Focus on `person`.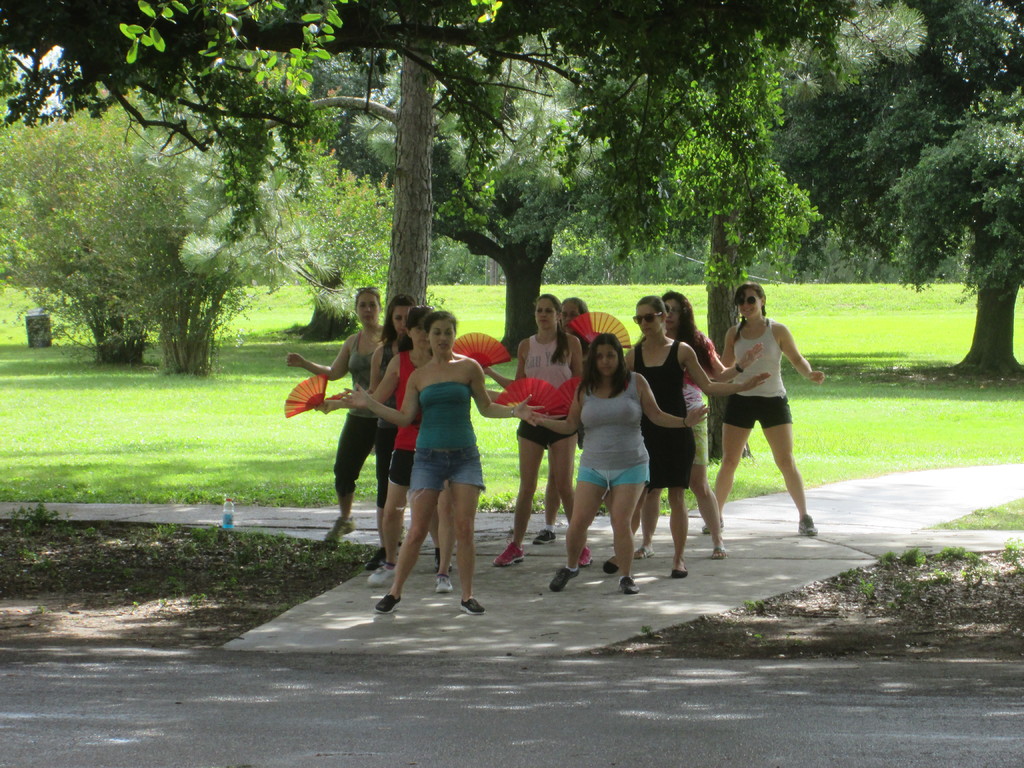
Focused at 337, 308, 544, 612.
